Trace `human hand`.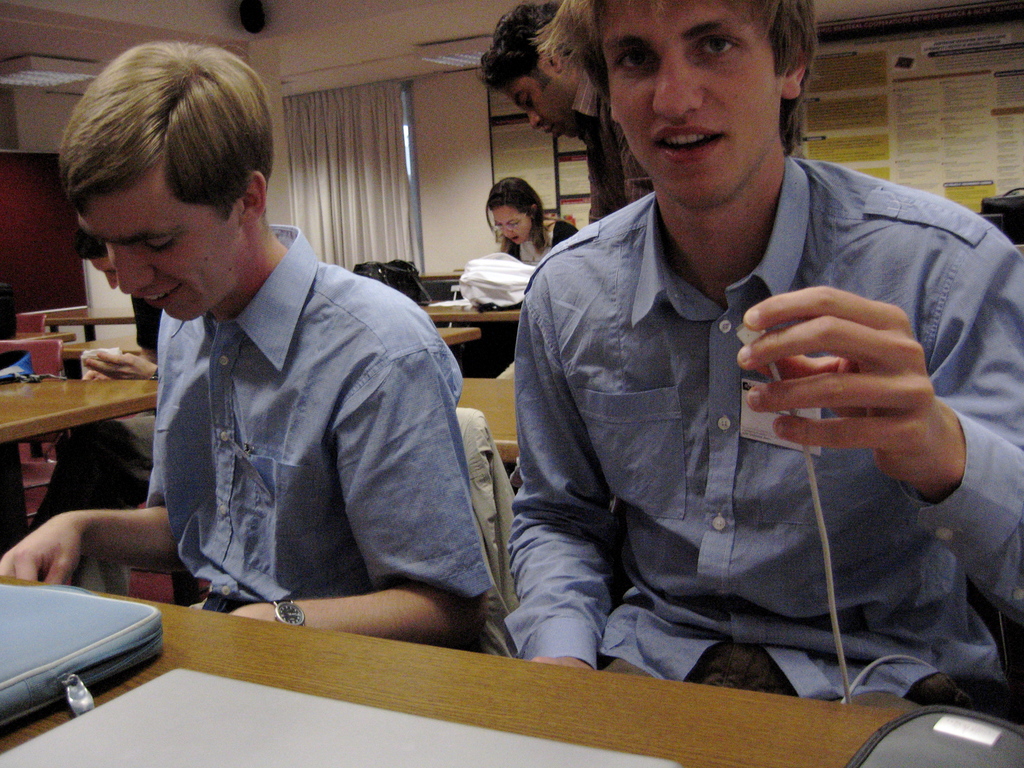
Traced to [80, 349, 158, 379].
